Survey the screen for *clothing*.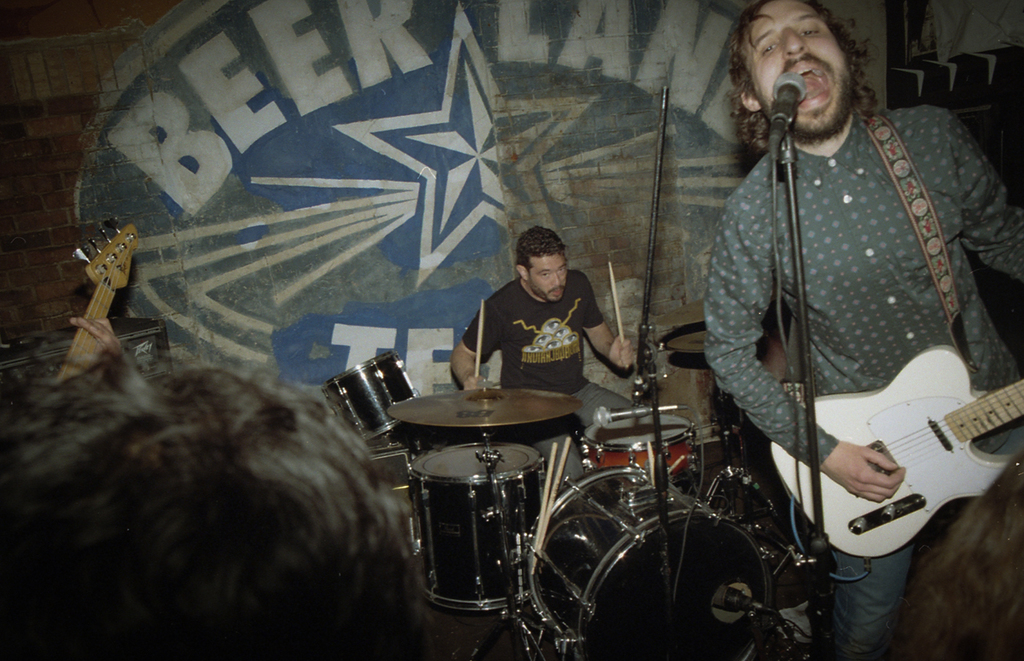
Survey found: crop(676, 37, 1012, 578).
